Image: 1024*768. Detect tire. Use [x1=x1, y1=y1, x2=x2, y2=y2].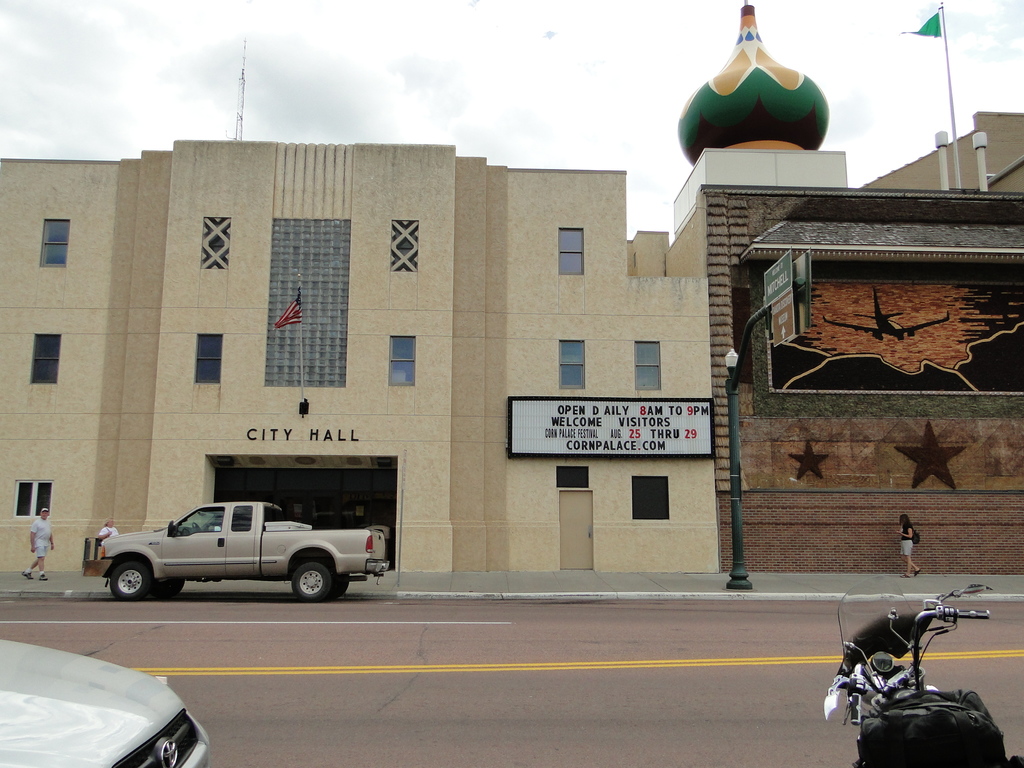
[x1=287, y1=552, x2=328, y2=604].
